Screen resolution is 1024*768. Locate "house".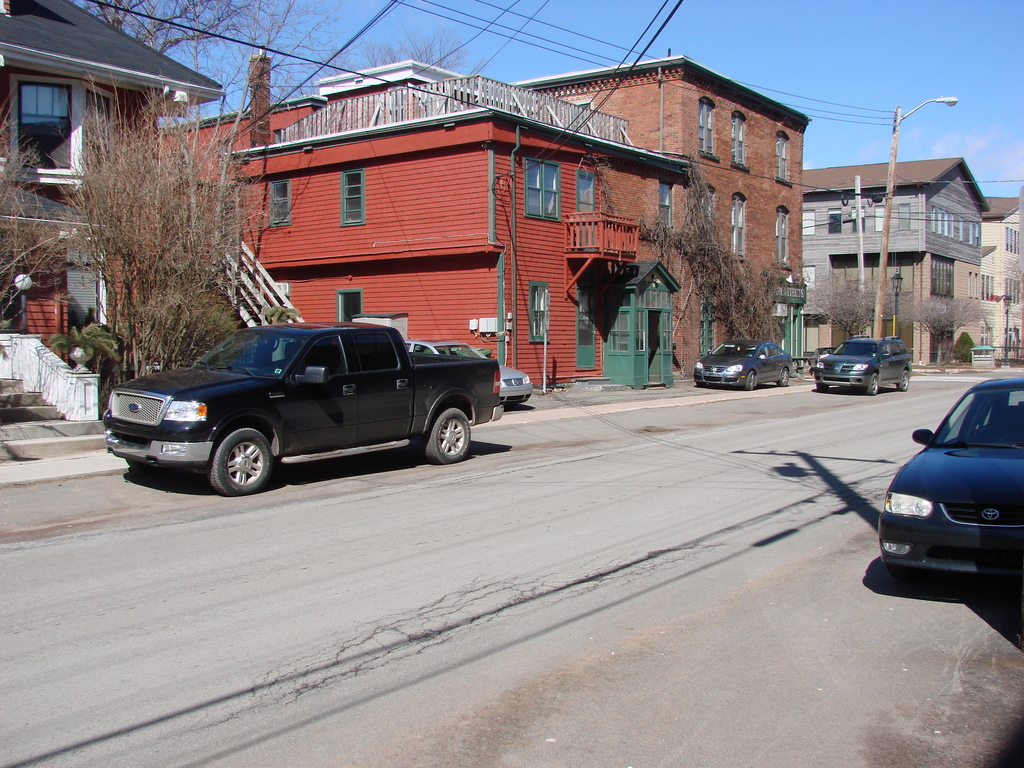
box(795, 145, 992, 372).
